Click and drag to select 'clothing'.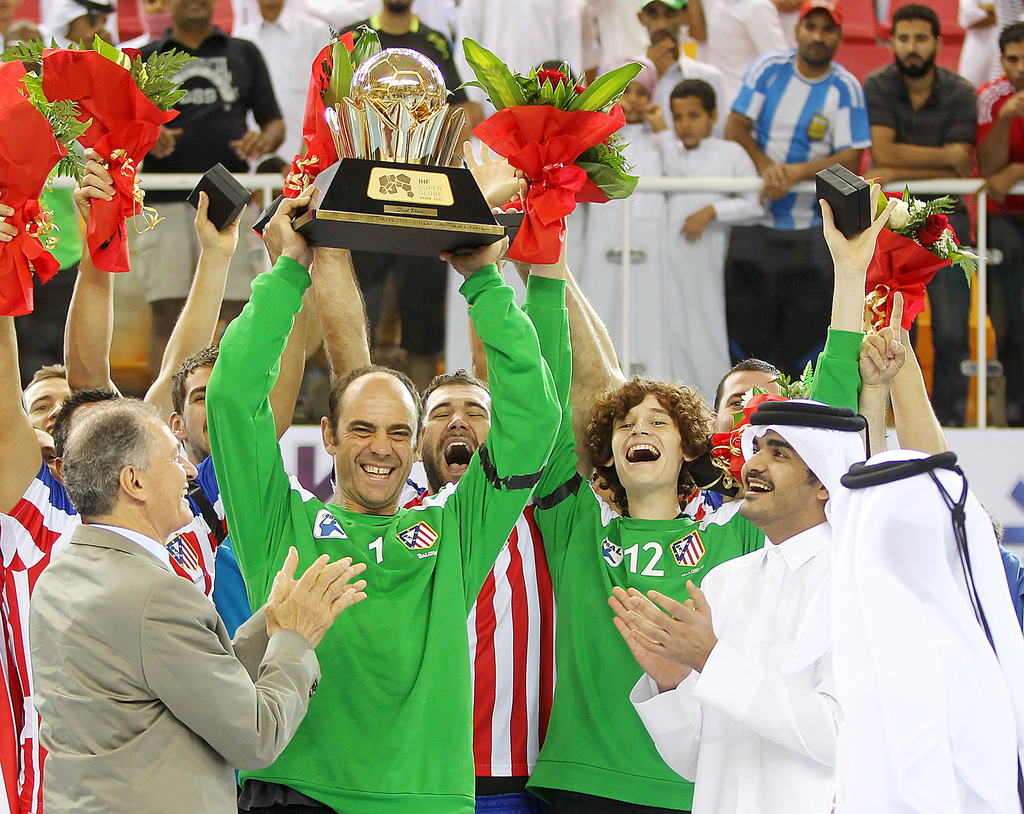
Selection: 726, 44, 865, 382.
